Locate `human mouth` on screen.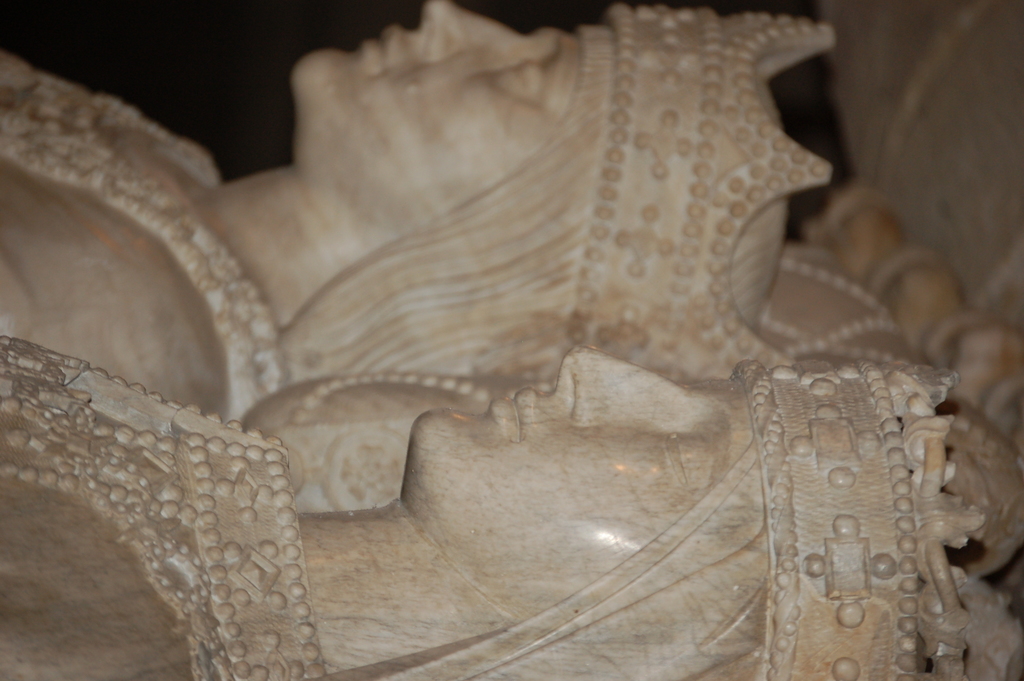
On screen at bbox=[499, 398, 525, 441].
